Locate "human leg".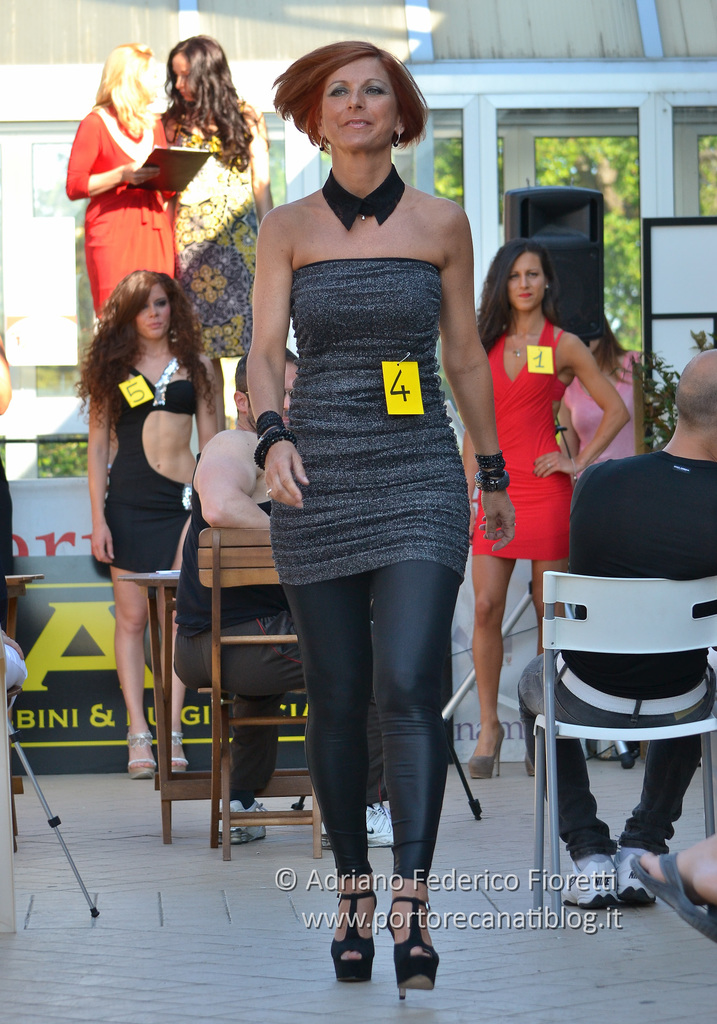
Bounding box: (544, 736, 604, 904).
